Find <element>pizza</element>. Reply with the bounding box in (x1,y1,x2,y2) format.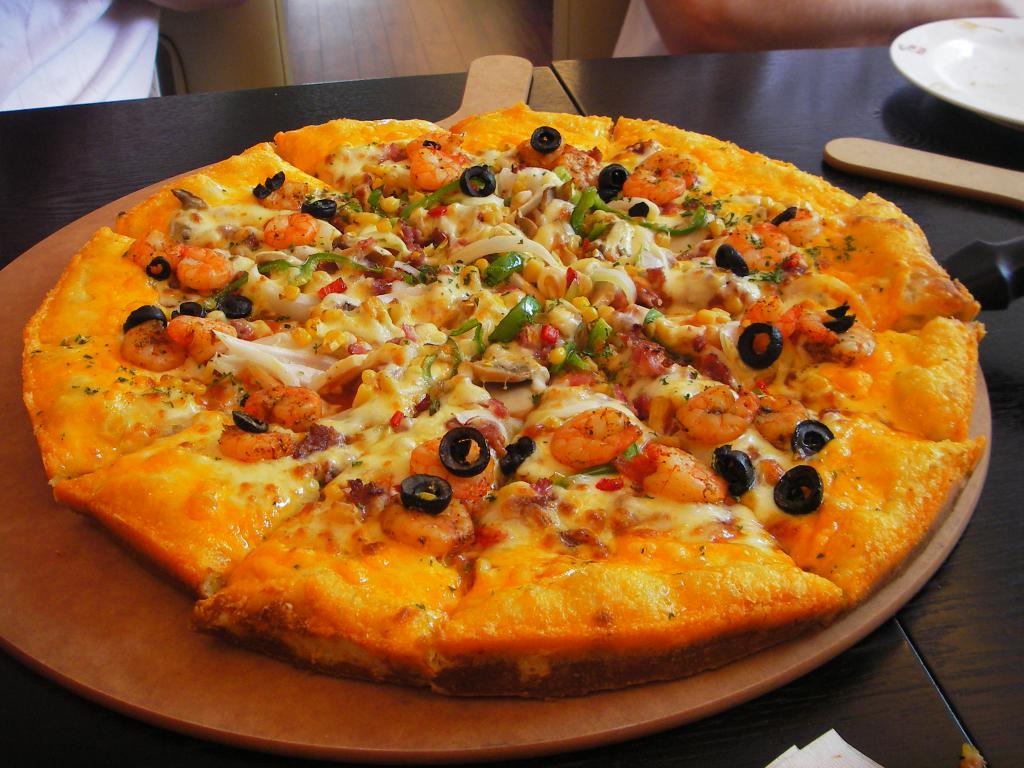
(115,134,407,242).
